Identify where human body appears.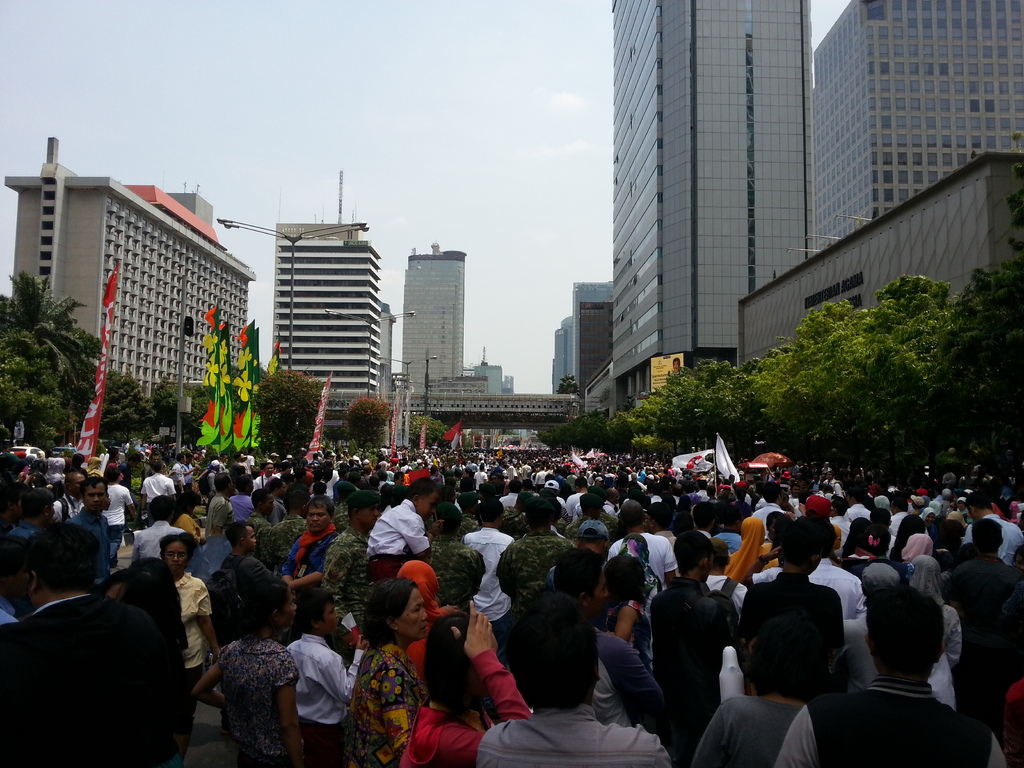
Appears at BBox(459, 470, 471, 500).
